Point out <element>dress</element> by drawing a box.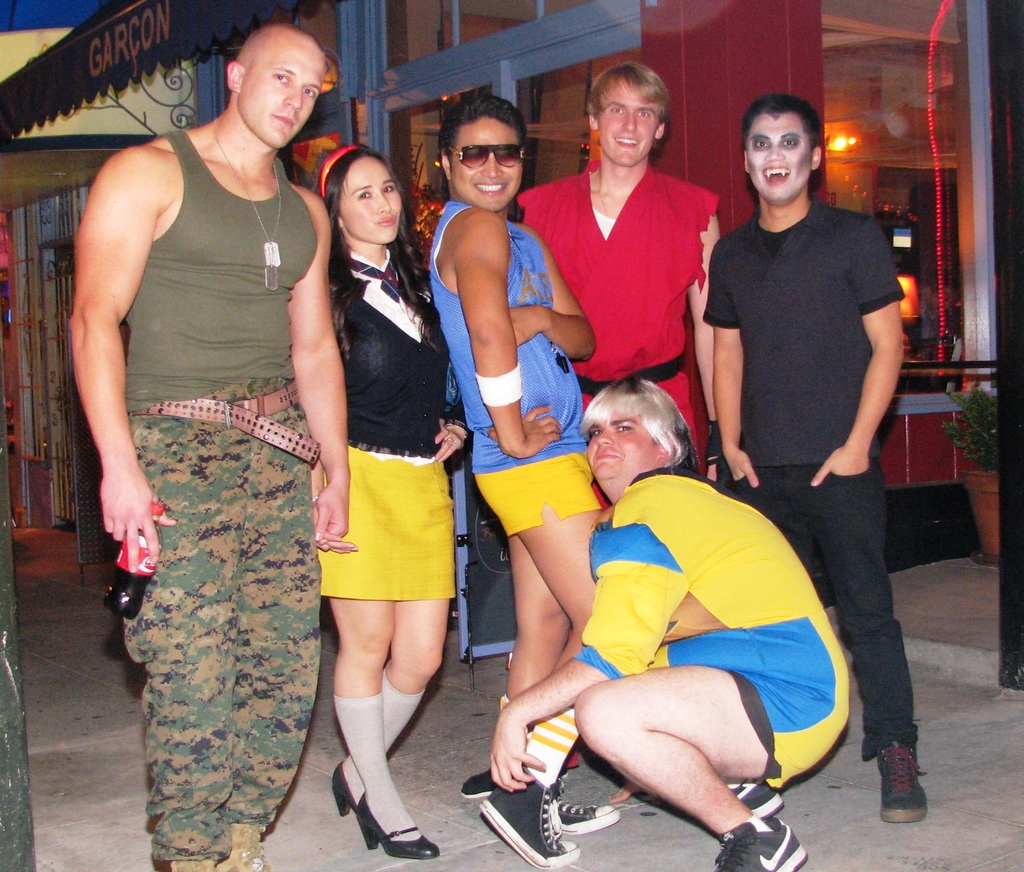
303,225,456,647.
